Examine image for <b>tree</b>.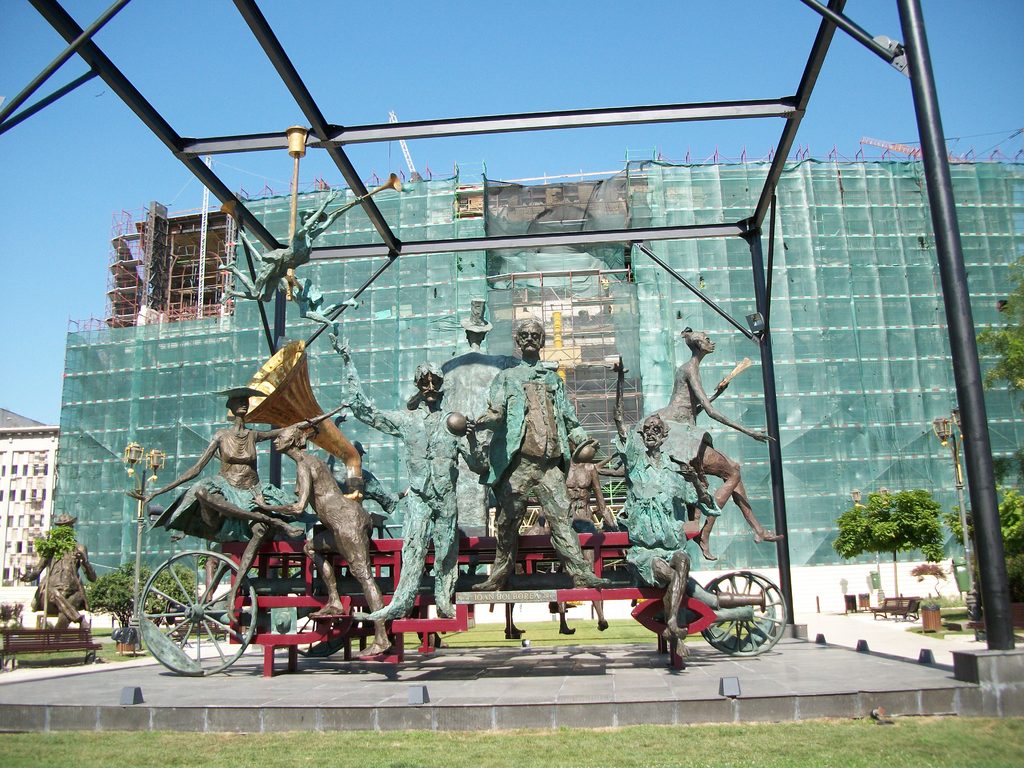
Examination result: {"left": 0, "top": 606, "right": 20, "bottom": 638}.
